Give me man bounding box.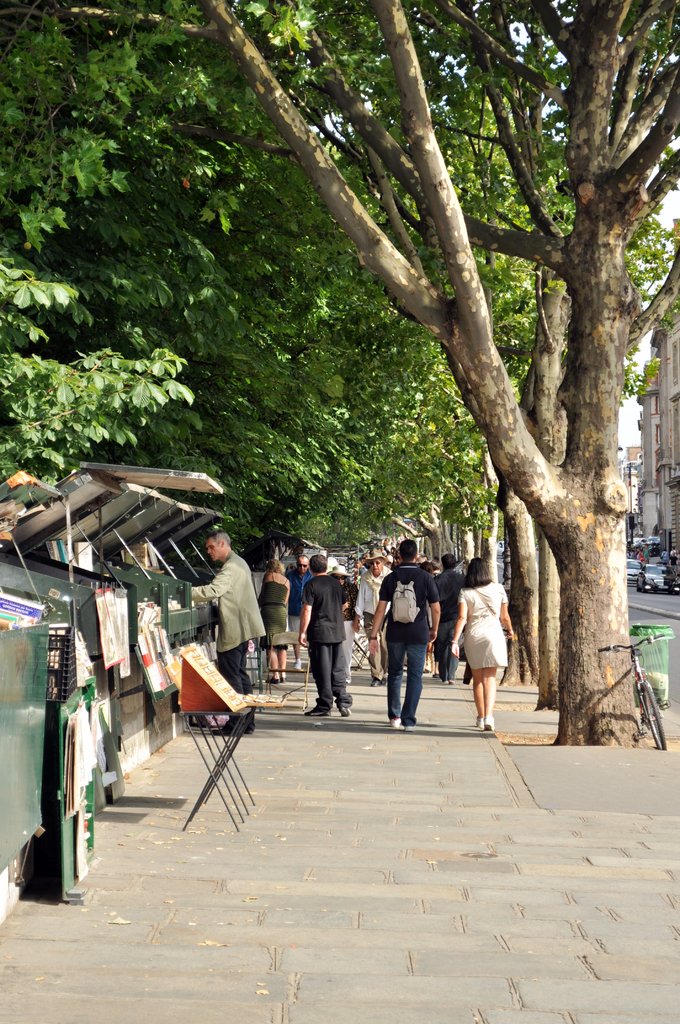
left=430, top=554, right=473, bottom=693.
